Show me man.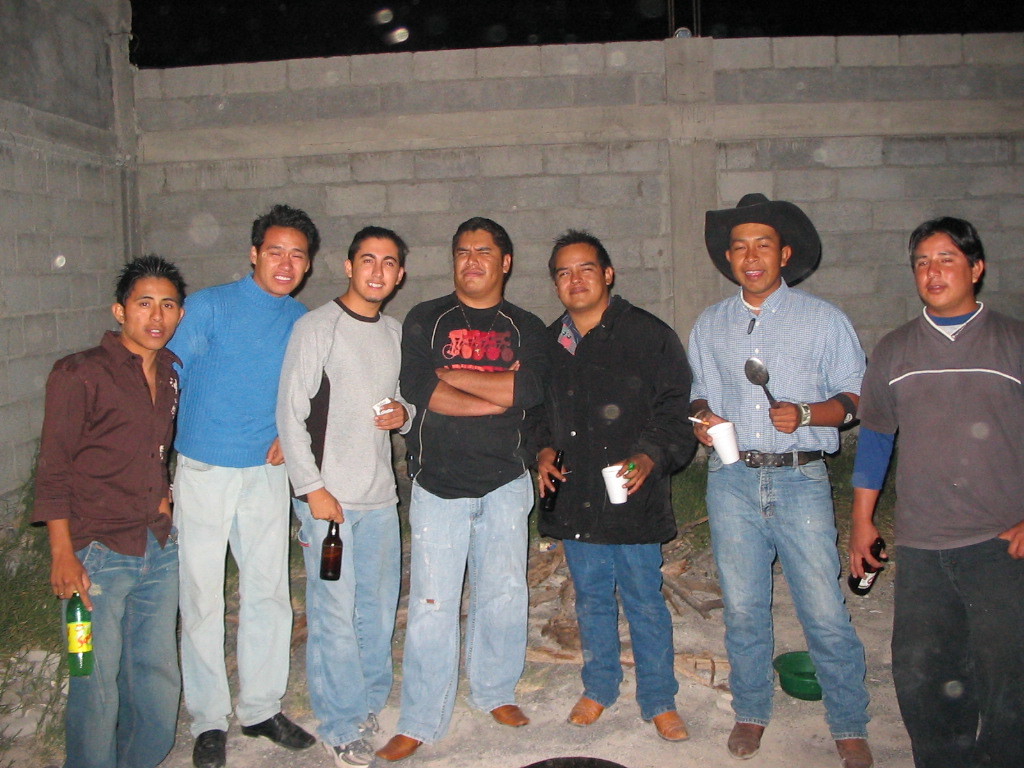
man is here: <box>374,218,552,761</box>.
